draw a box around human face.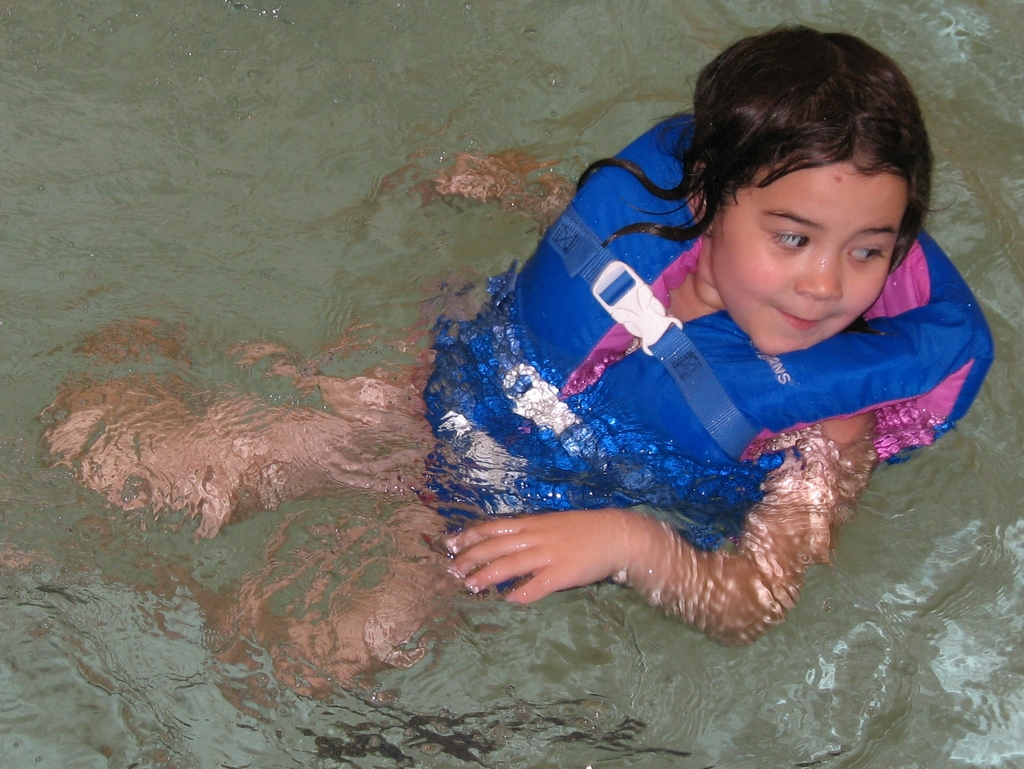
rect(708, 159, 911, 355).
